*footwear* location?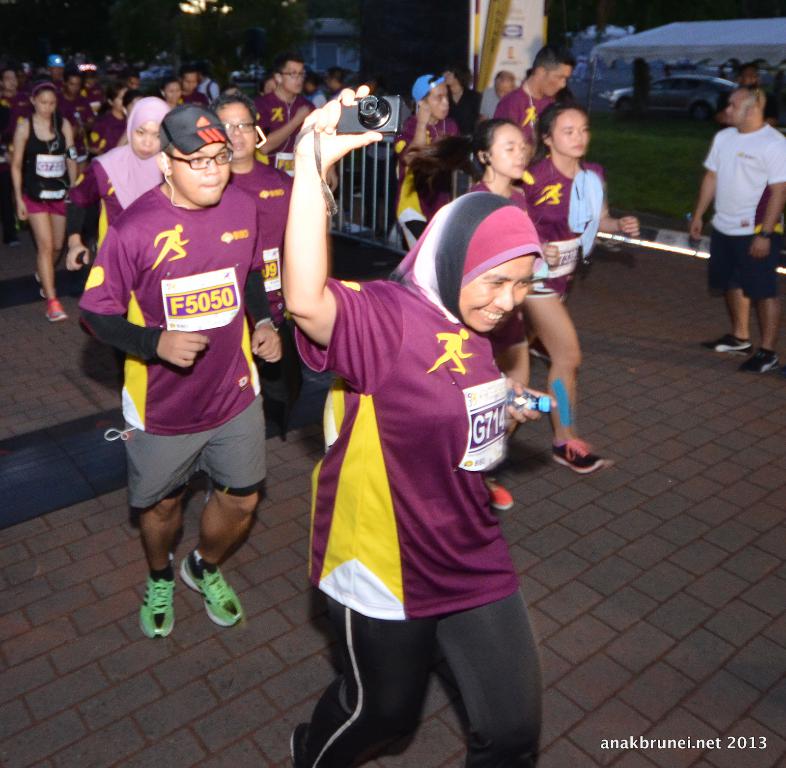
(138, 552, 174, 639)
